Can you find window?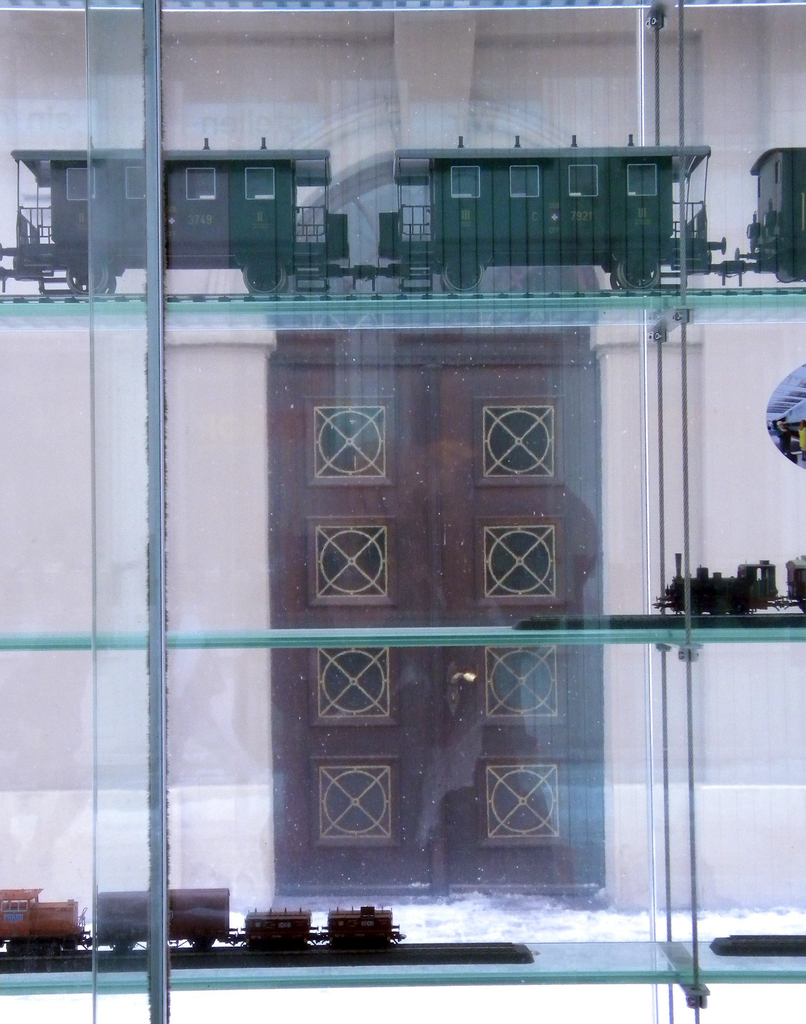
Yes, bounding box: left=66, top=164, right=103, bottom=200.
